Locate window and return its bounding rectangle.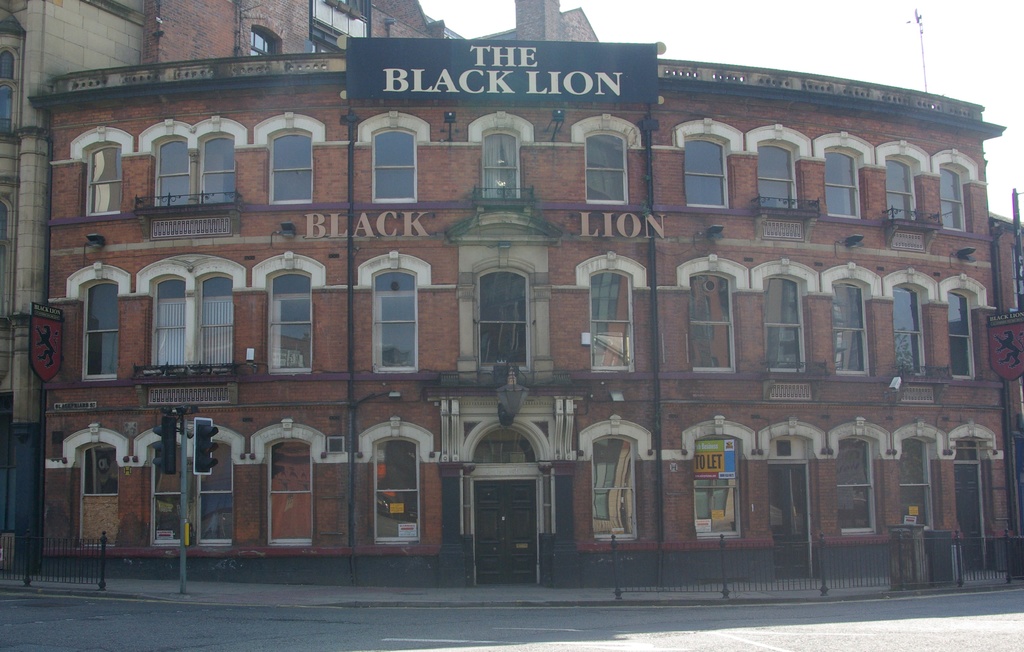
<region>750, 256, 822, 376</region>.
